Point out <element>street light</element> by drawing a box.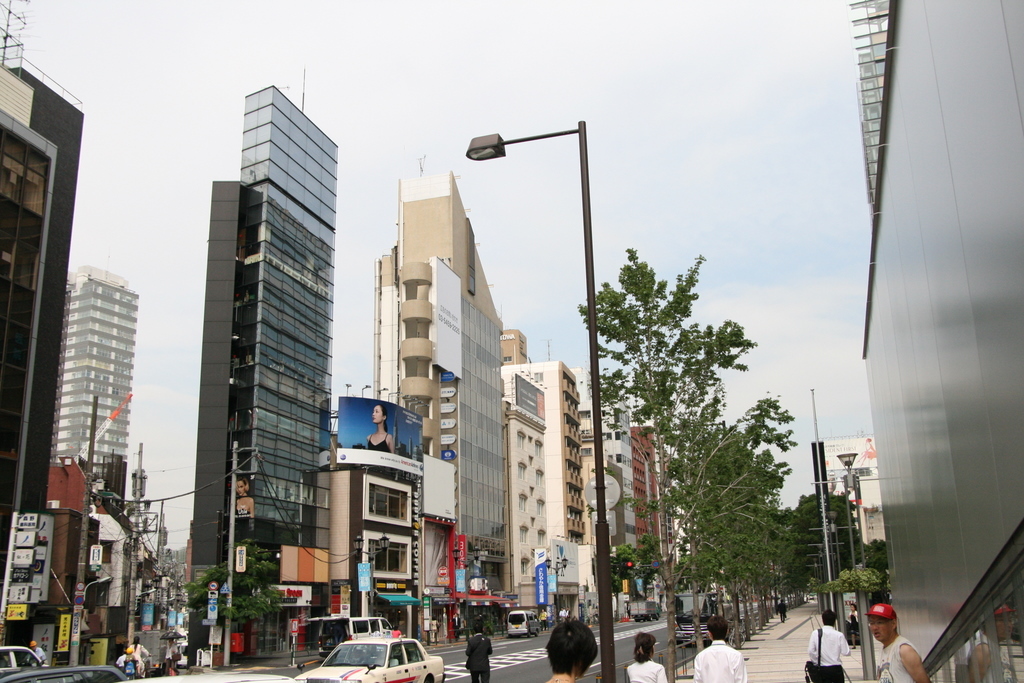
{"x1": 544, "y1": 556, "x2": 572, "y2": 625}.
